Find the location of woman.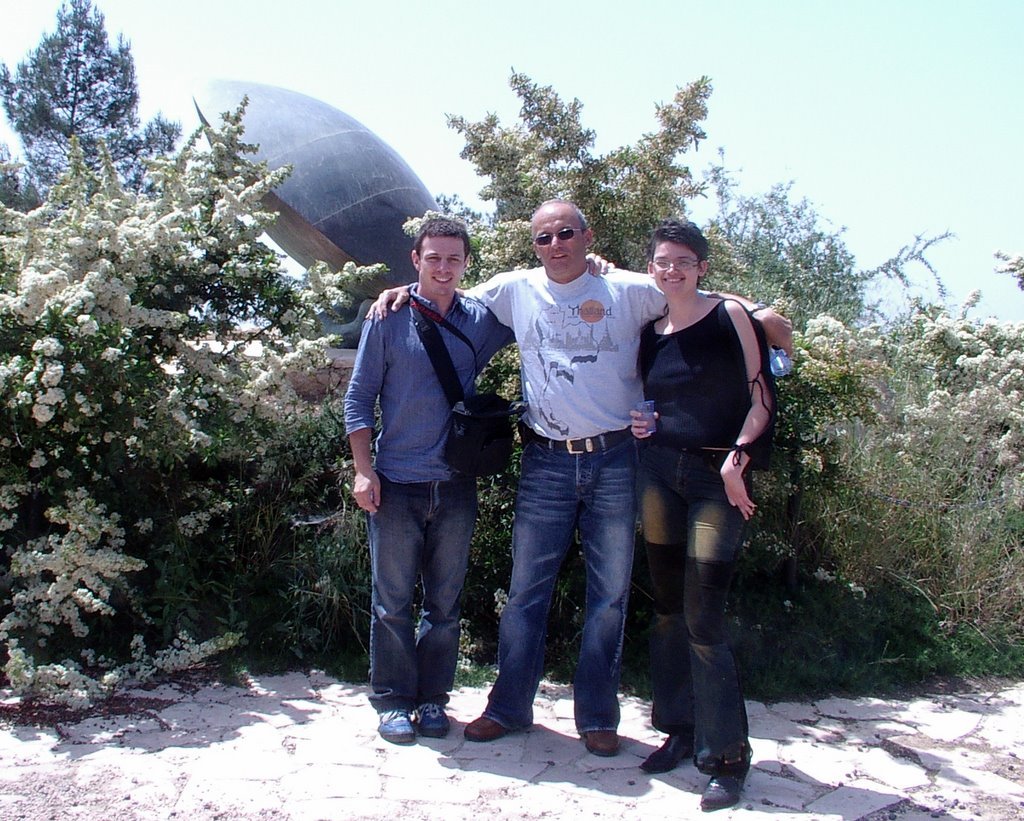
Location: (x1=611, y1=213, x2=779, y2=796).
